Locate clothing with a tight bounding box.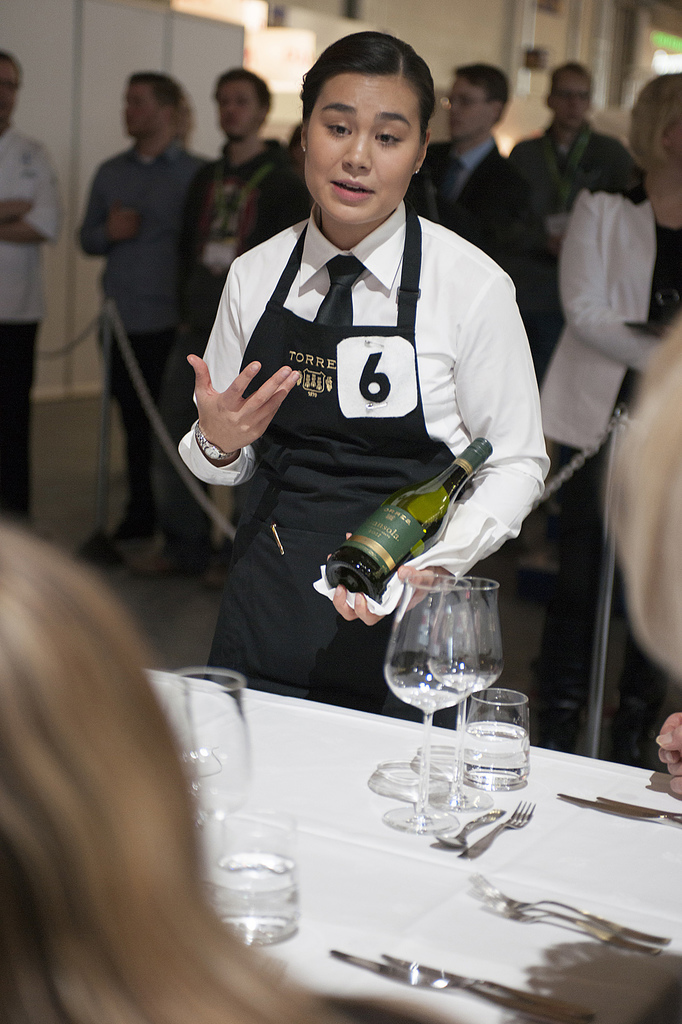
l=536, t=192, r=681, b=771.
